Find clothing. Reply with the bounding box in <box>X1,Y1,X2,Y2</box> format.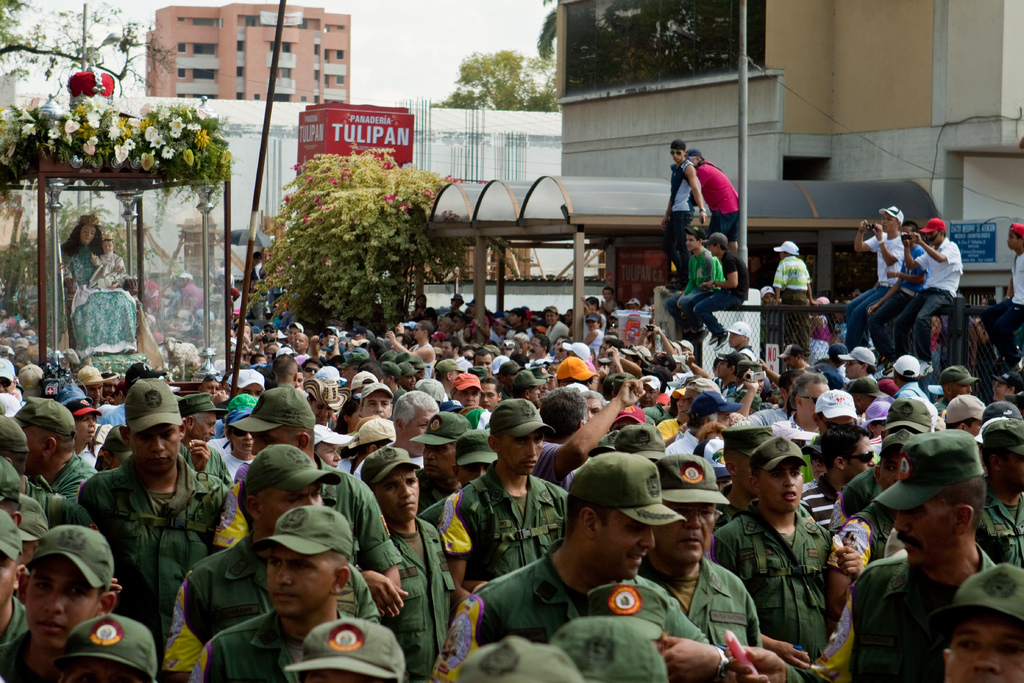
<box>659,416,681,445</box>.
